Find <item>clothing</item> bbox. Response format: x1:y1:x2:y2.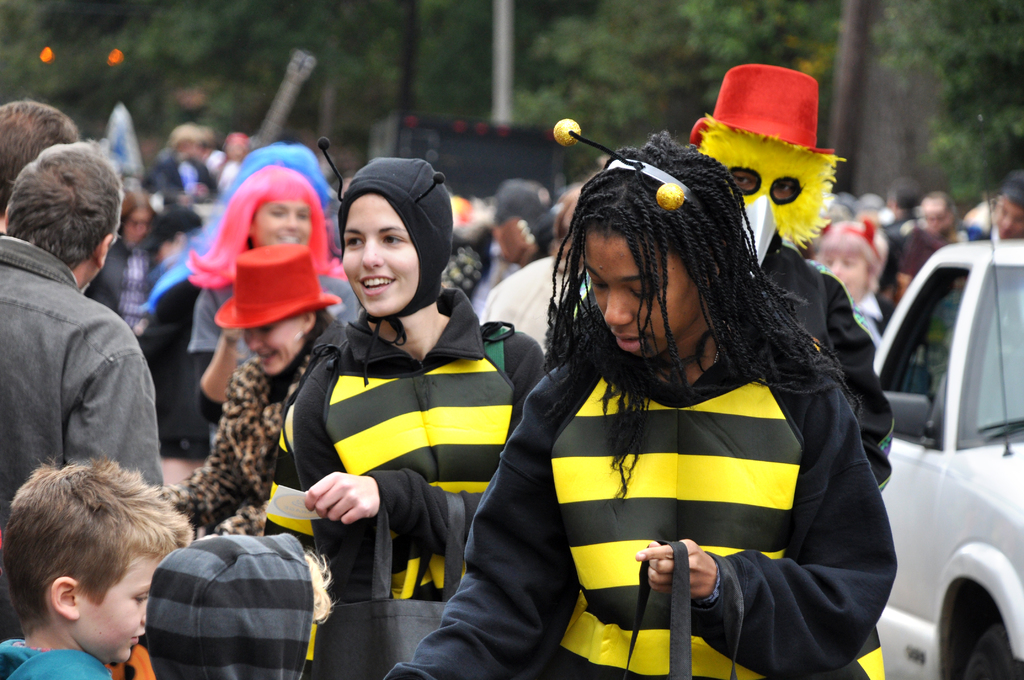
382:334:893:679.
